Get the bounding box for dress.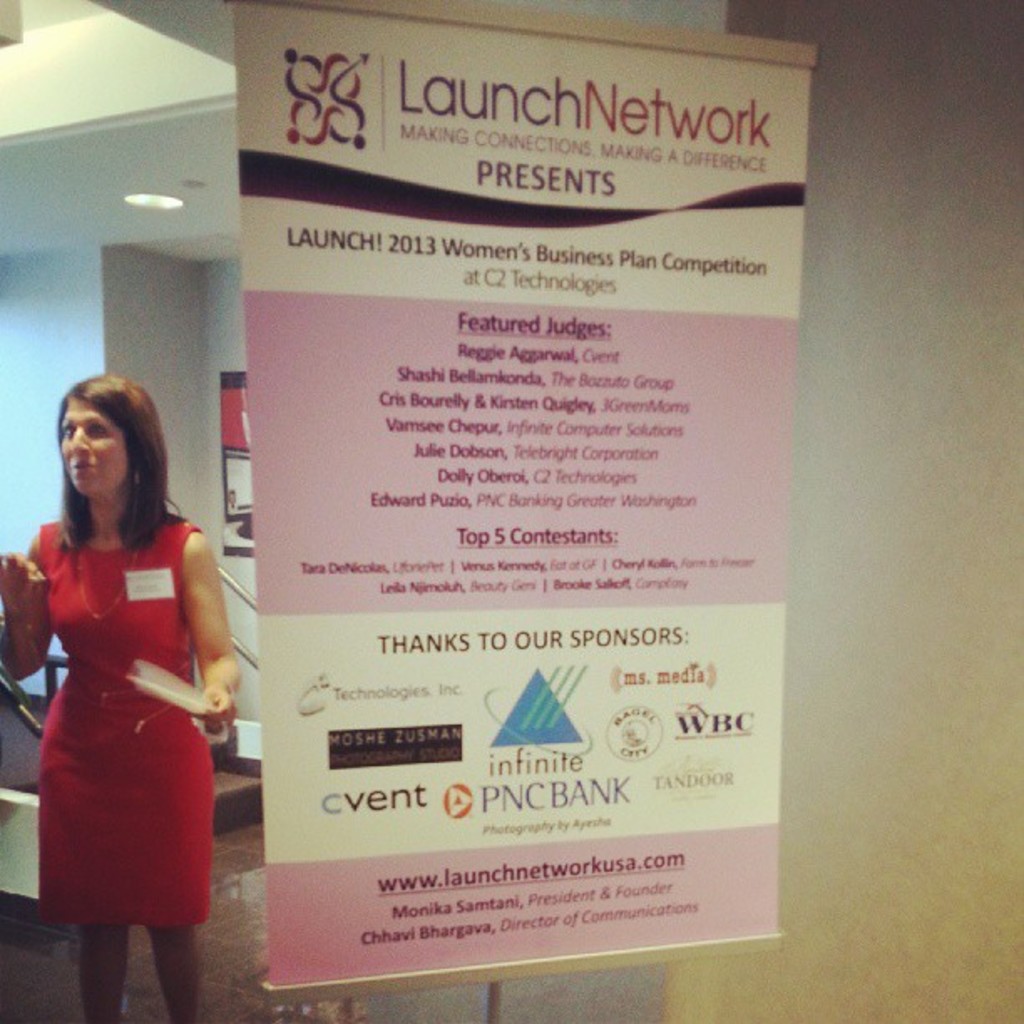
x1=42, y1=515, x2=212, y2=920.
